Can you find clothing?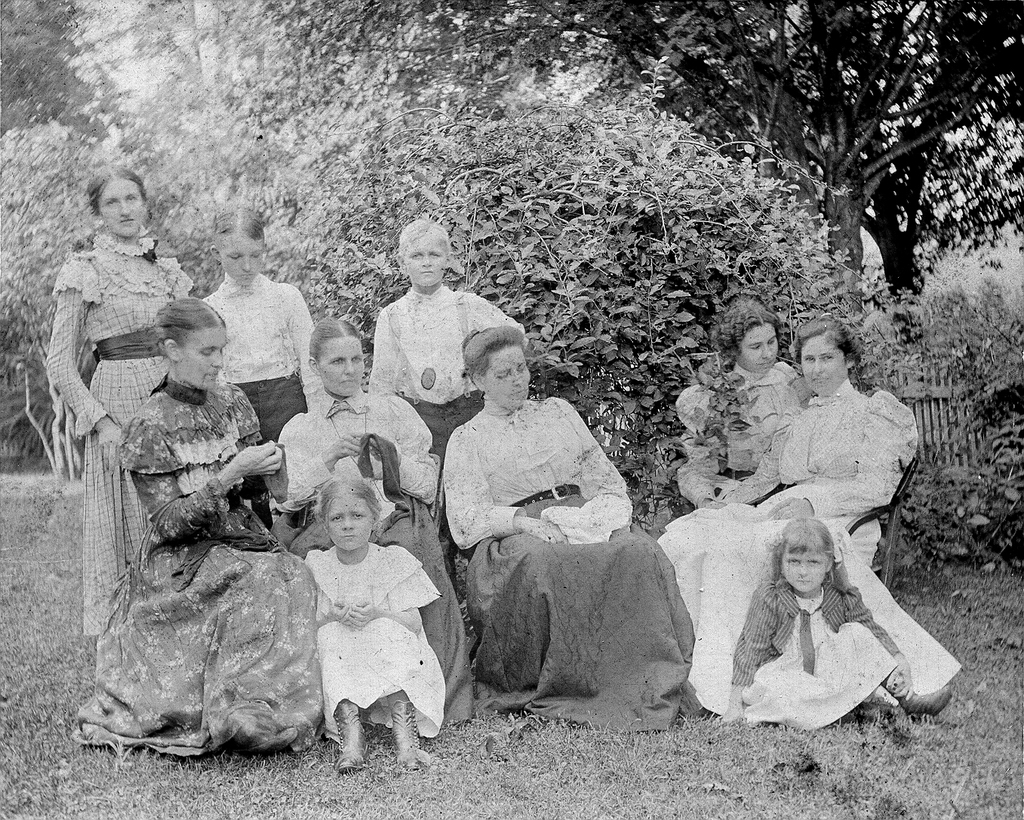
Yes, bounding box: <bbox>38, 223, 189, 630</bbox>.
